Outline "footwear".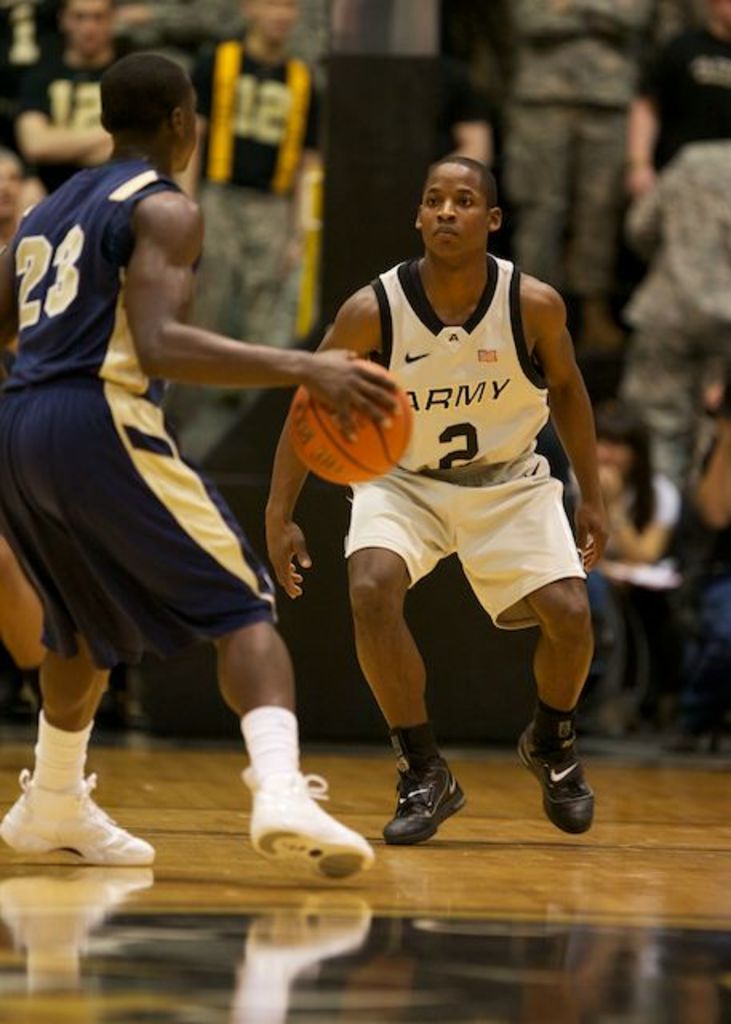
Outline: box=[510, 723, 600, 834].
